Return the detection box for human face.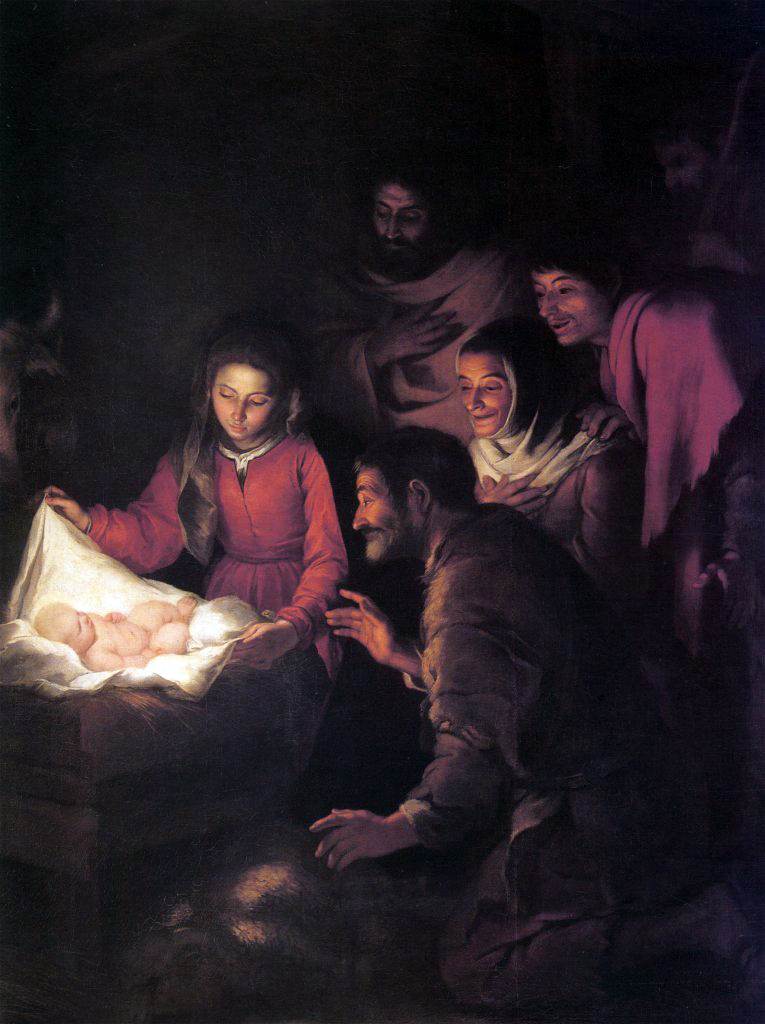
rect(56, 594, 101, 661).
